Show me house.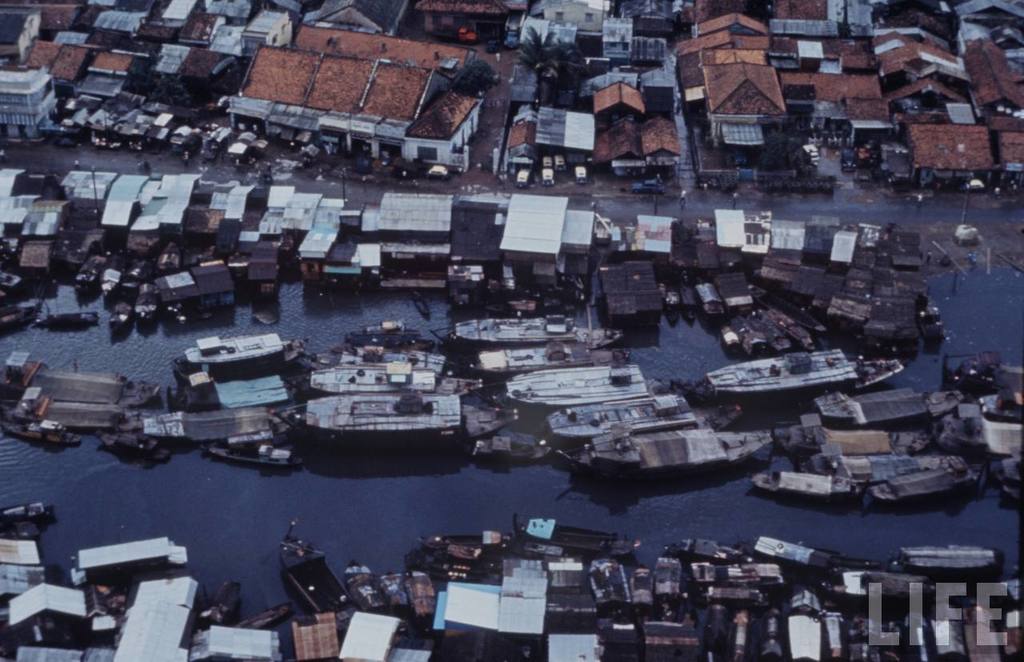
house is here: [842,97,890,163].
